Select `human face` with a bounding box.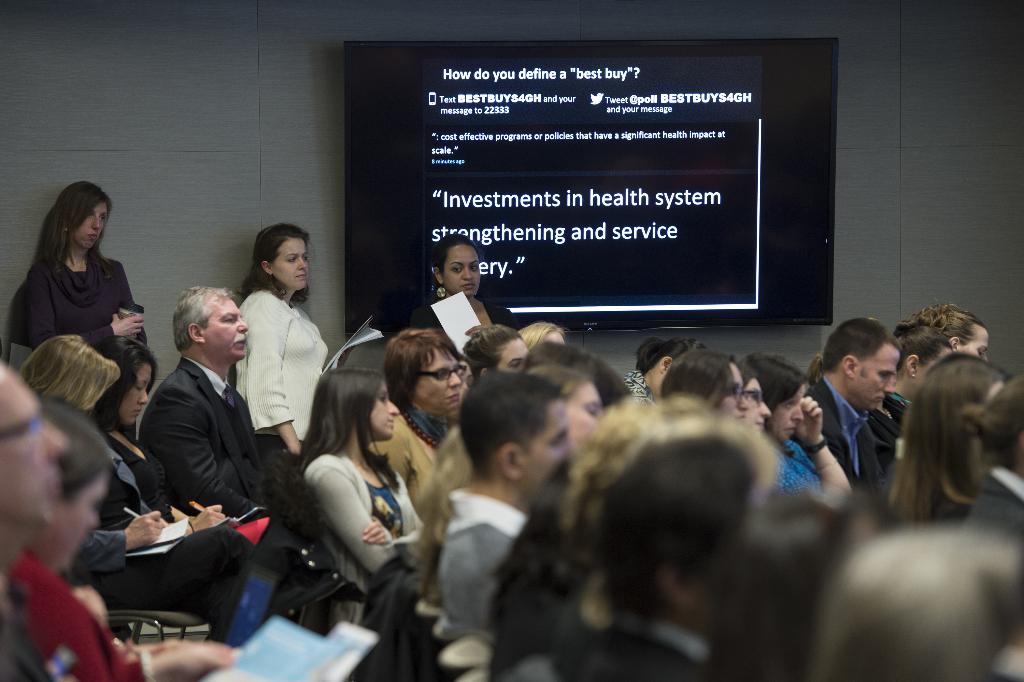
l=572, t=374, r=602, b=426.
